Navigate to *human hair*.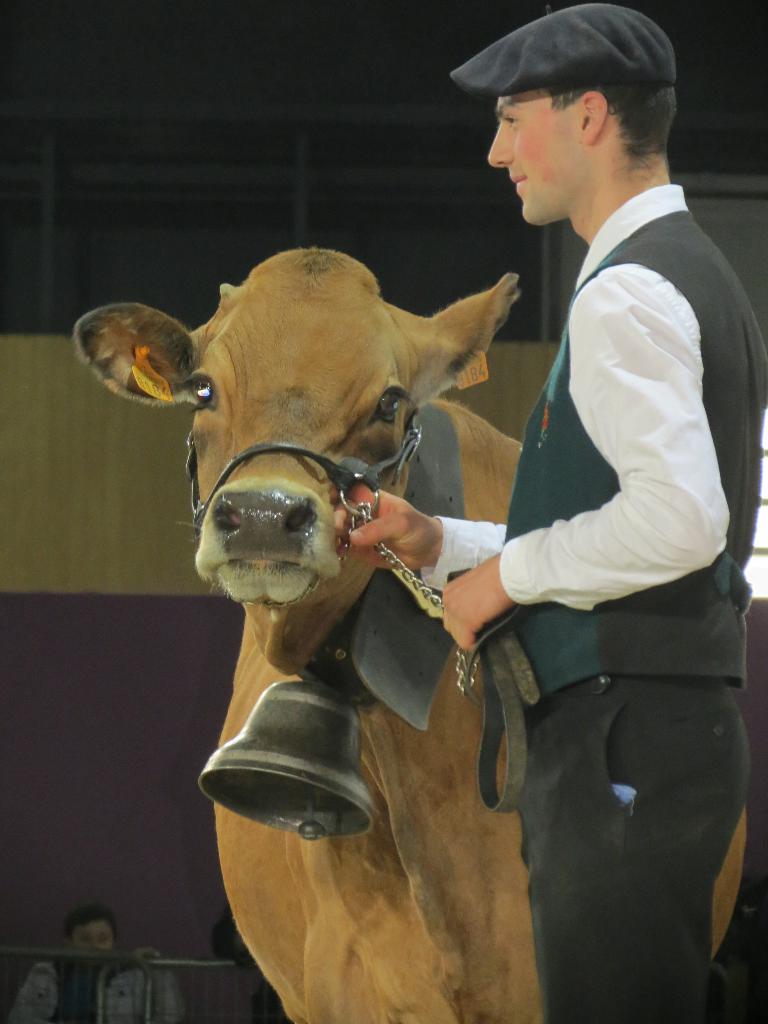
Navigation target: detection(540, 81, 679, 178).
